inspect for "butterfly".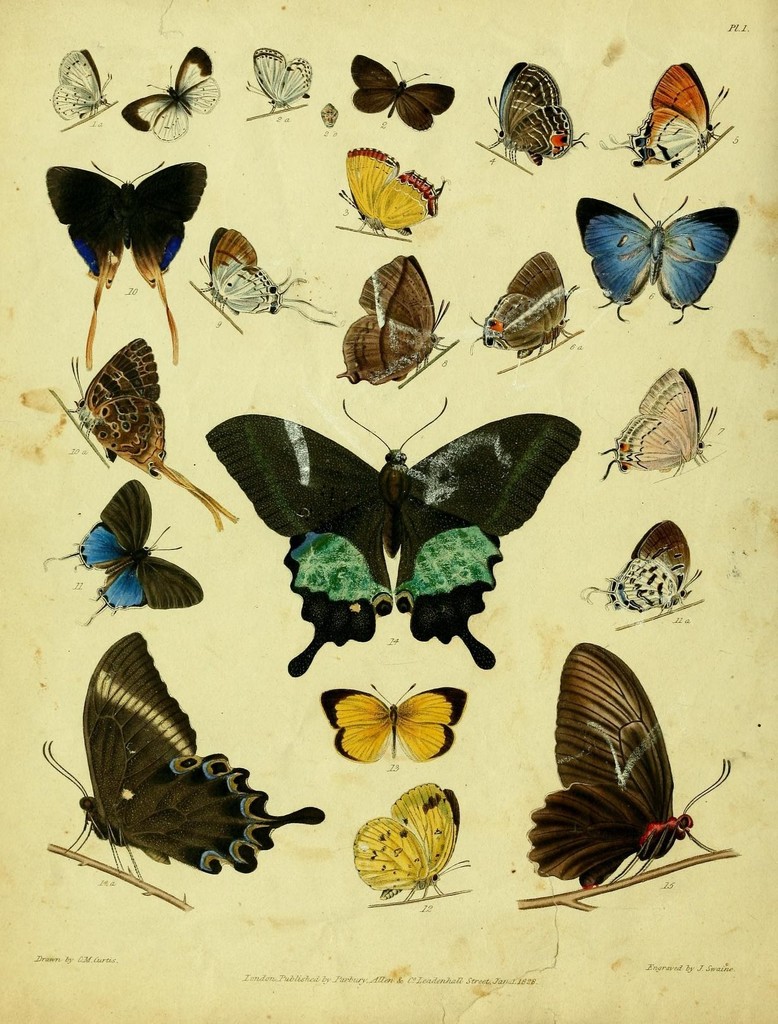
Inspection: 204 228 339 330.
